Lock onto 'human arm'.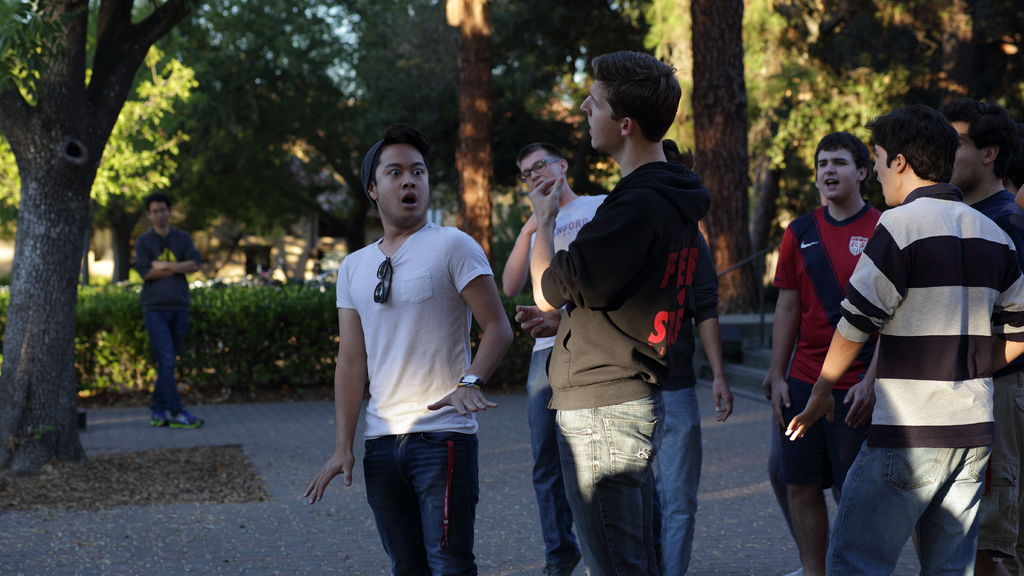
Locked: locate(309, 239, 372, 498).
